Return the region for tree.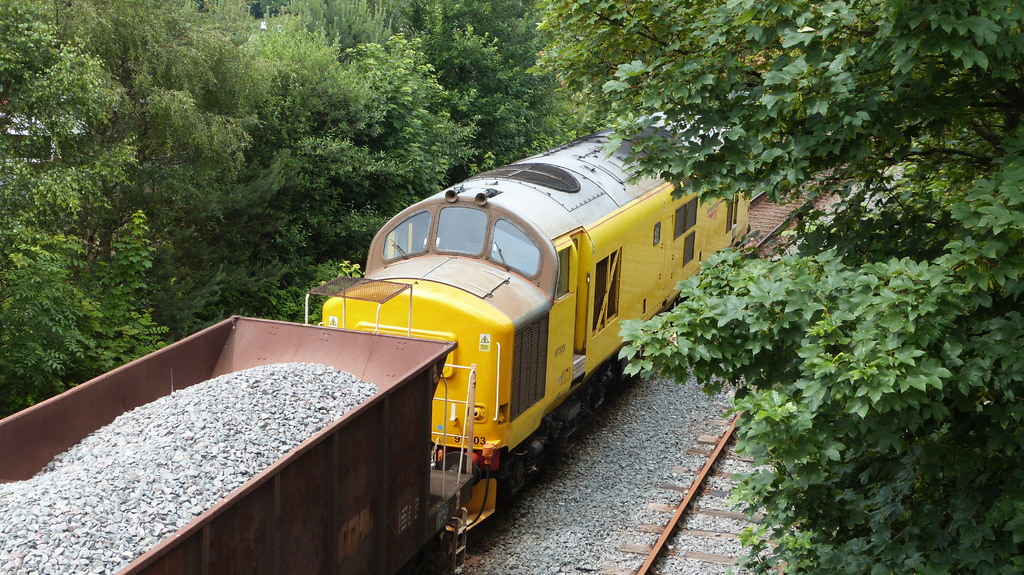
[x1=526, y1=0, x2=1023, y2=574].
